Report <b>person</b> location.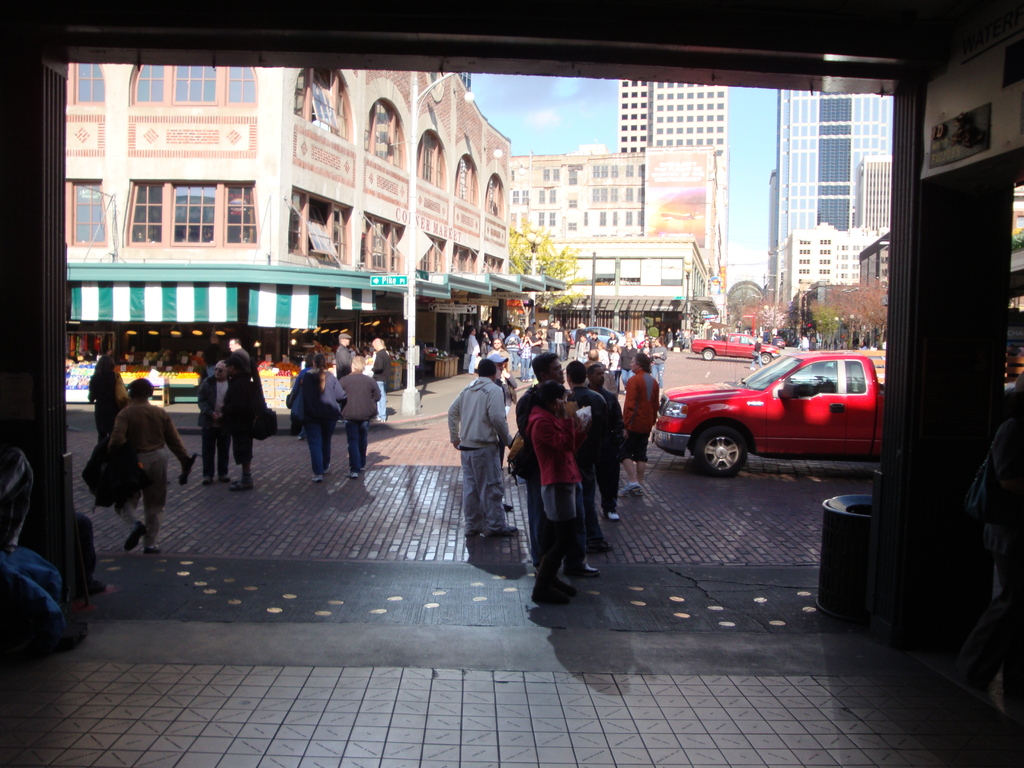
Report: [512,349,604,605].
